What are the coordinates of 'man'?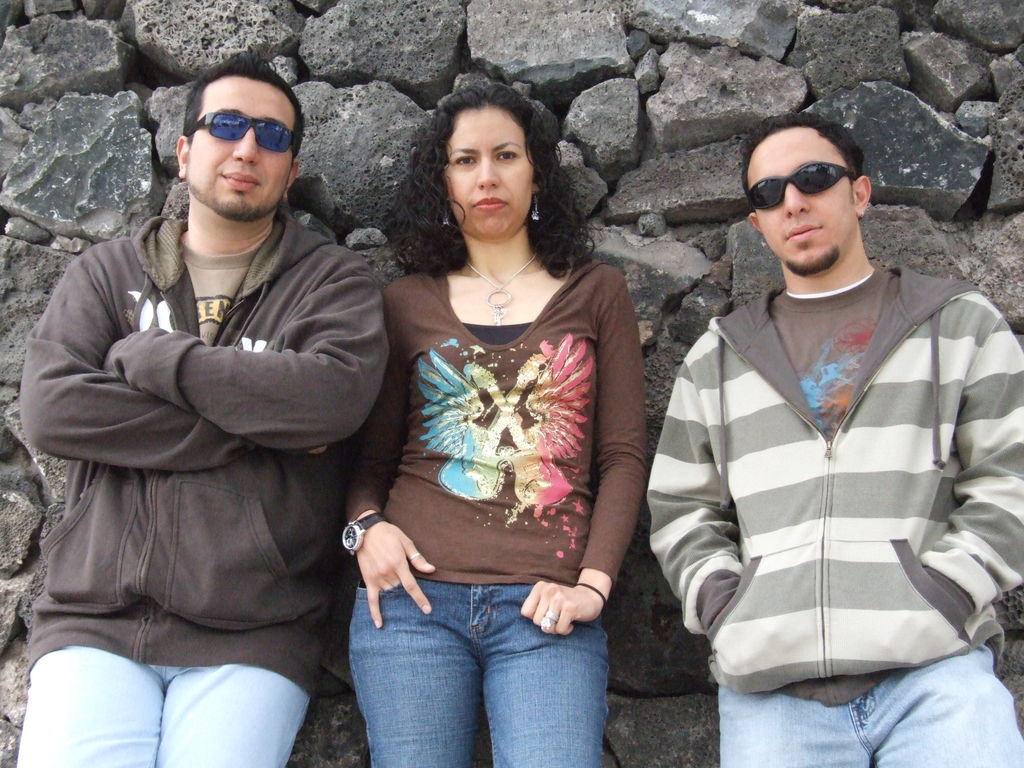
pyautogui.locateOnScreen(21, 54, 389, 767).
